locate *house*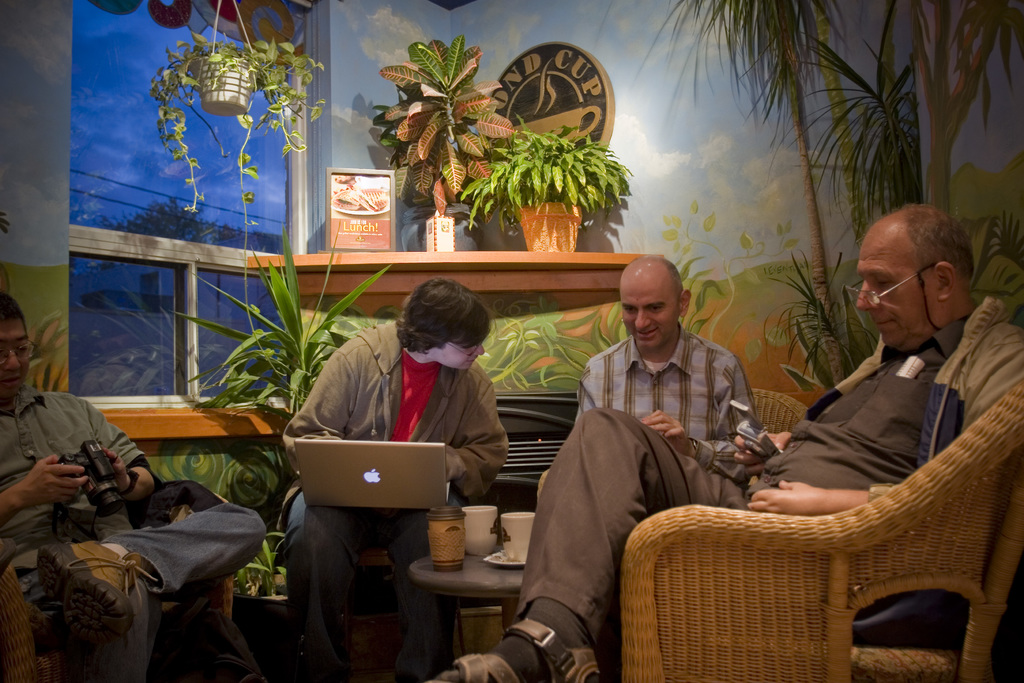
x1=0 y1=0 x2=1023 y2=682
